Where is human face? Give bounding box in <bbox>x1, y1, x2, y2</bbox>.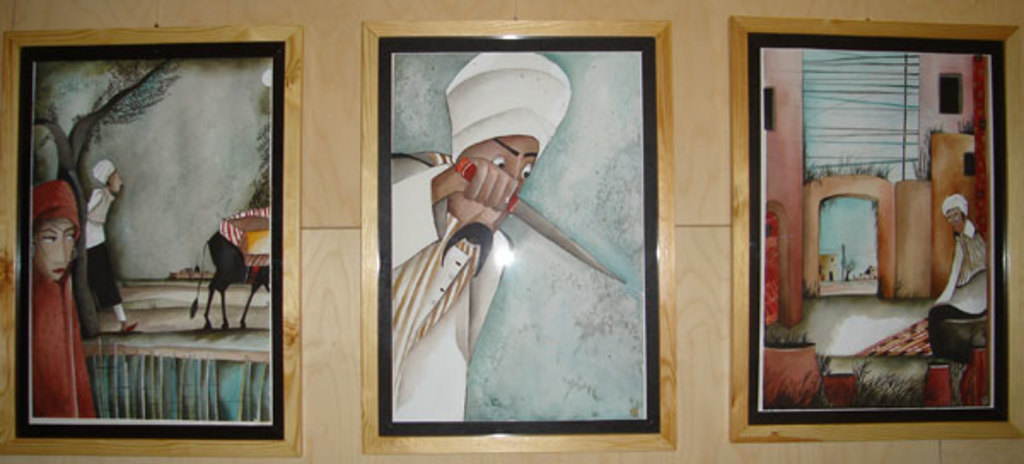
<bbox>464, 138, 536, 189</bbox>.
